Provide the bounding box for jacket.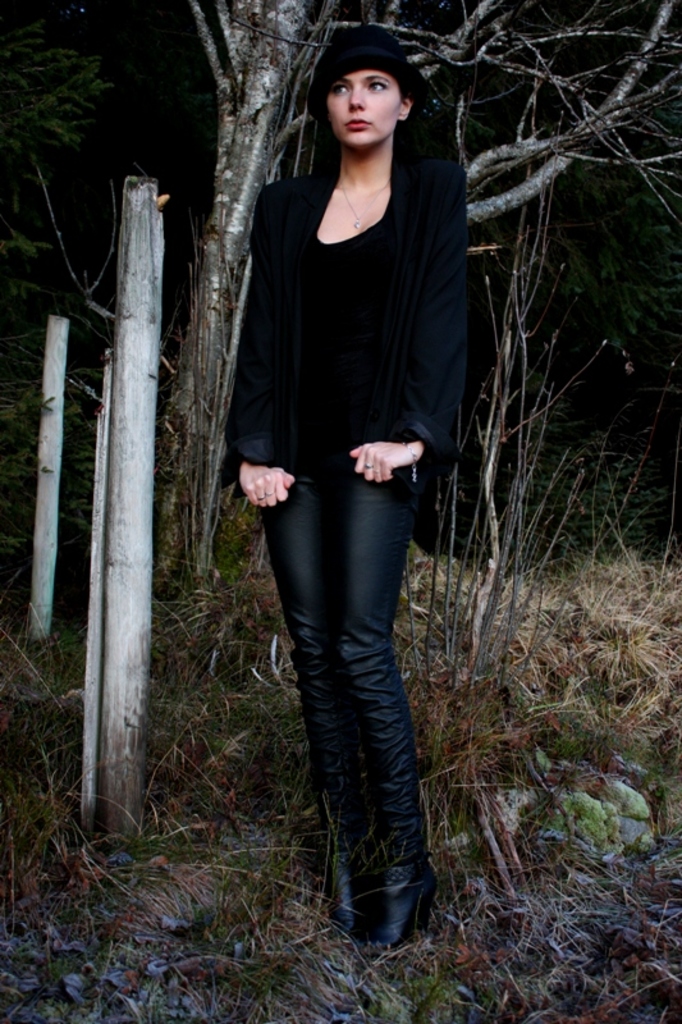
(left=229, top=170, right=468, bottom=550).
